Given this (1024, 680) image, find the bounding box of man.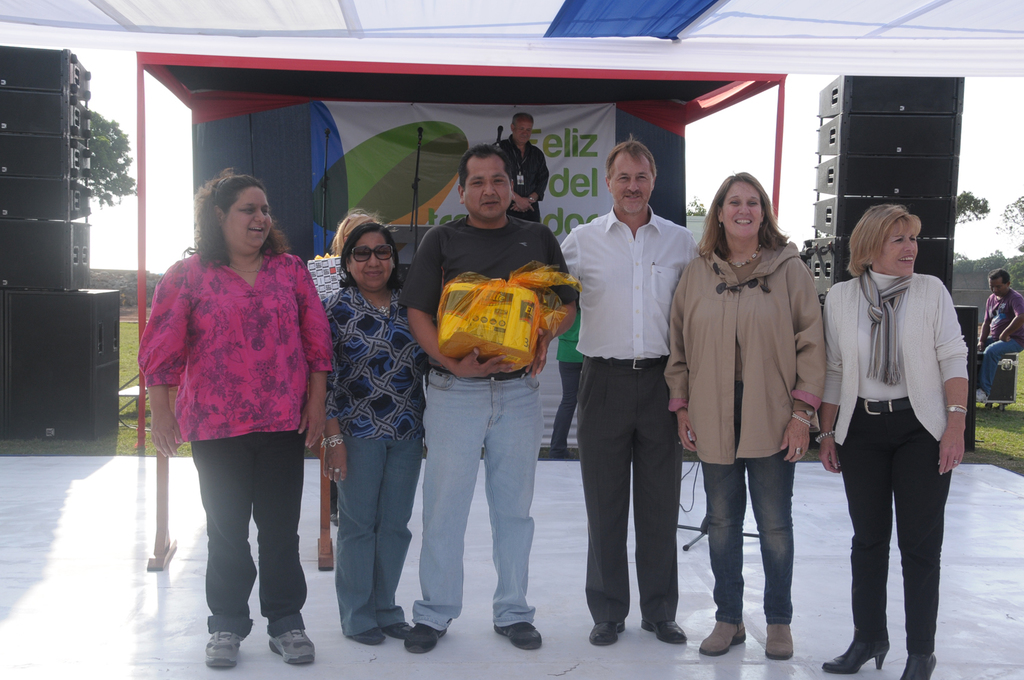
pyautogui.locateOnScreen(499, 112, 549, 221).
